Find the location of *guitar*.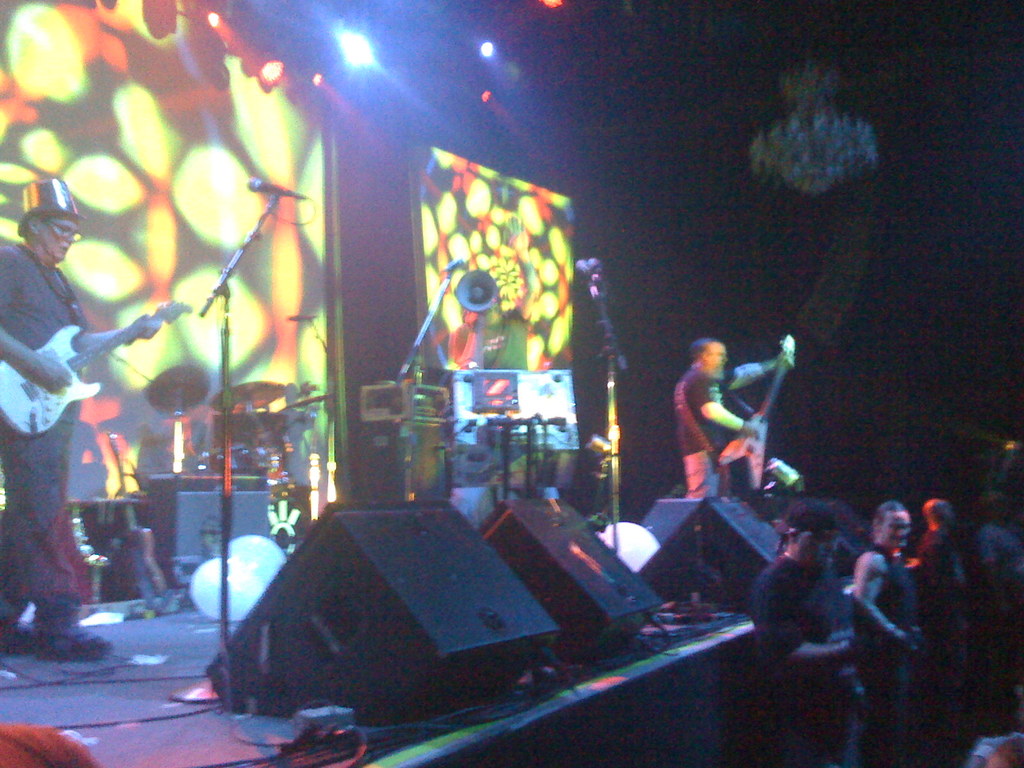
Location: (0,303,175,442).
